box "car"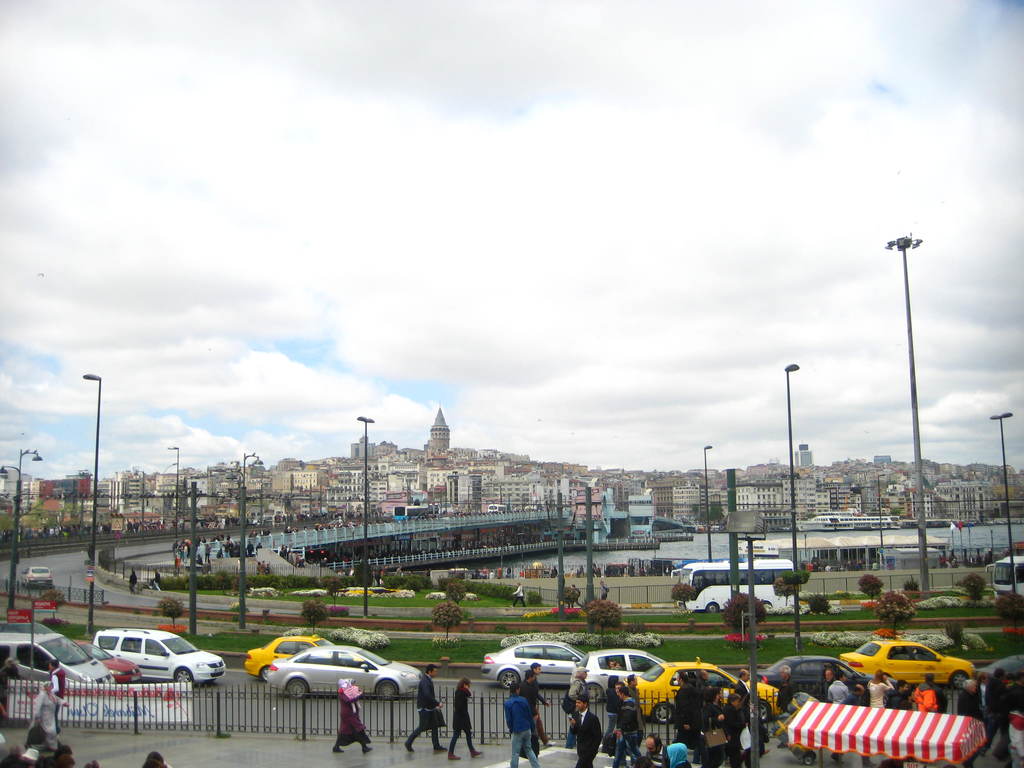
locate(847, 632, 974, 682)
